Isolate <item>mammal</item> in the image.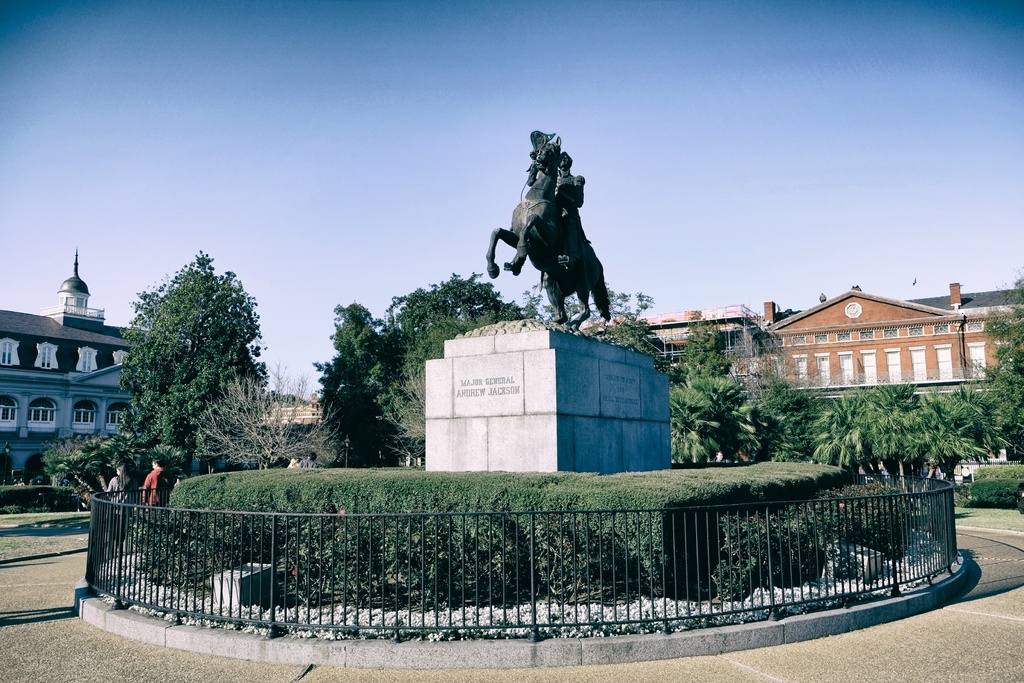
Isolated region: region(282, 456, 300, 469).
